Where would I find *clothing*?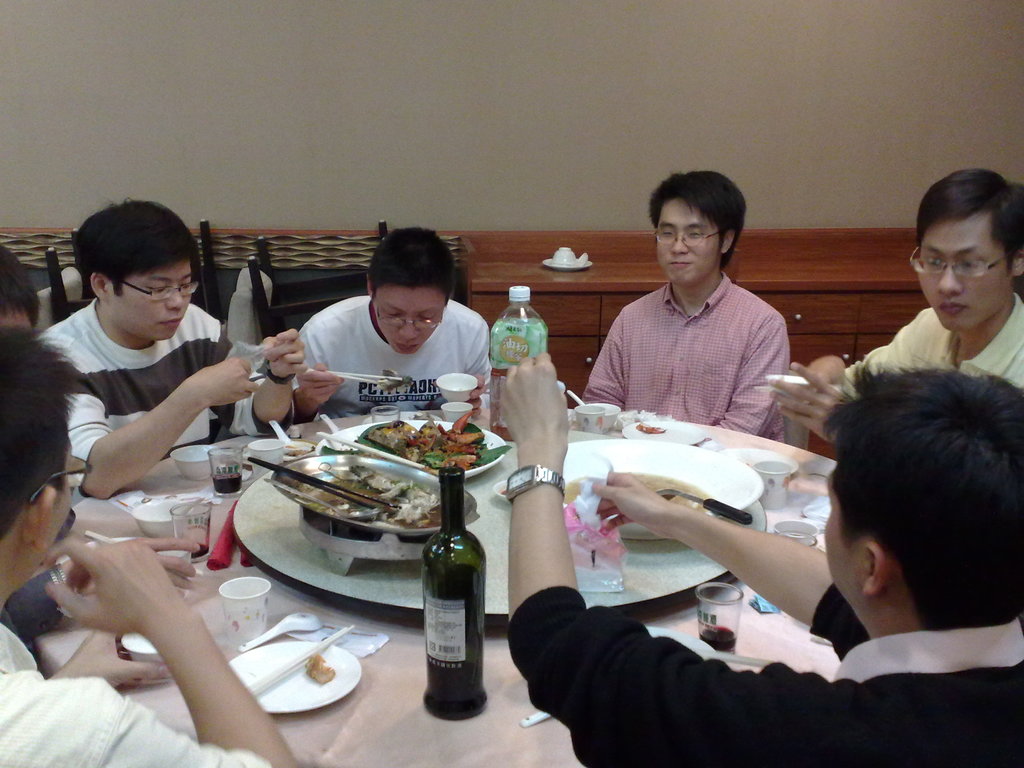
At <region>29, 300, 301, 488</region>.
